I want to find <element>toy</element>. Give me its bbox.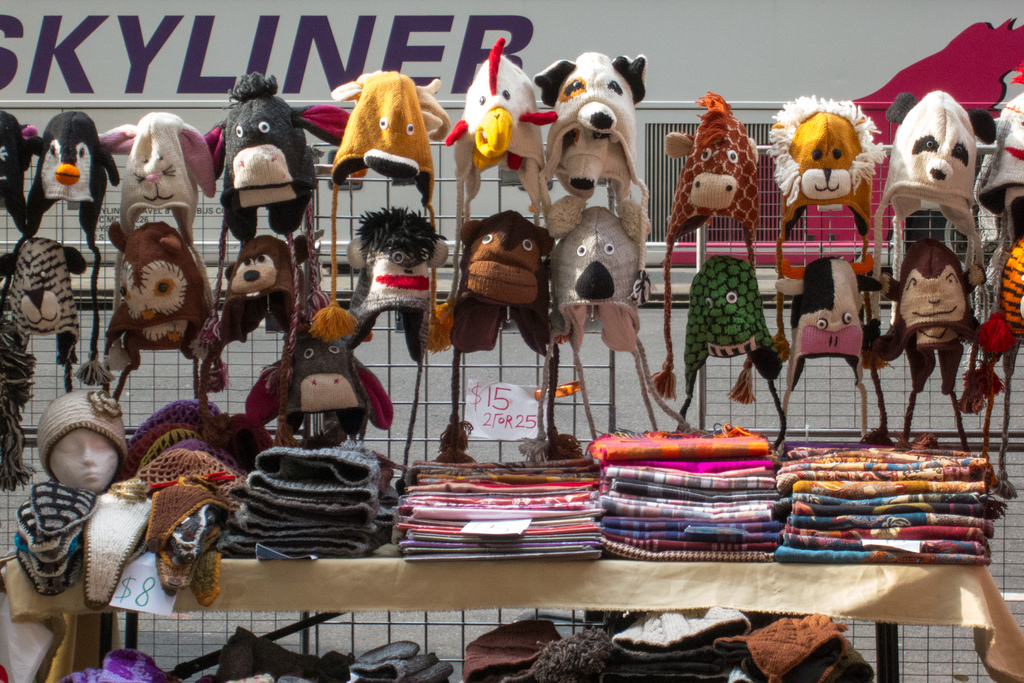
[x1=345, y1=205, x2=436, y2=497].
